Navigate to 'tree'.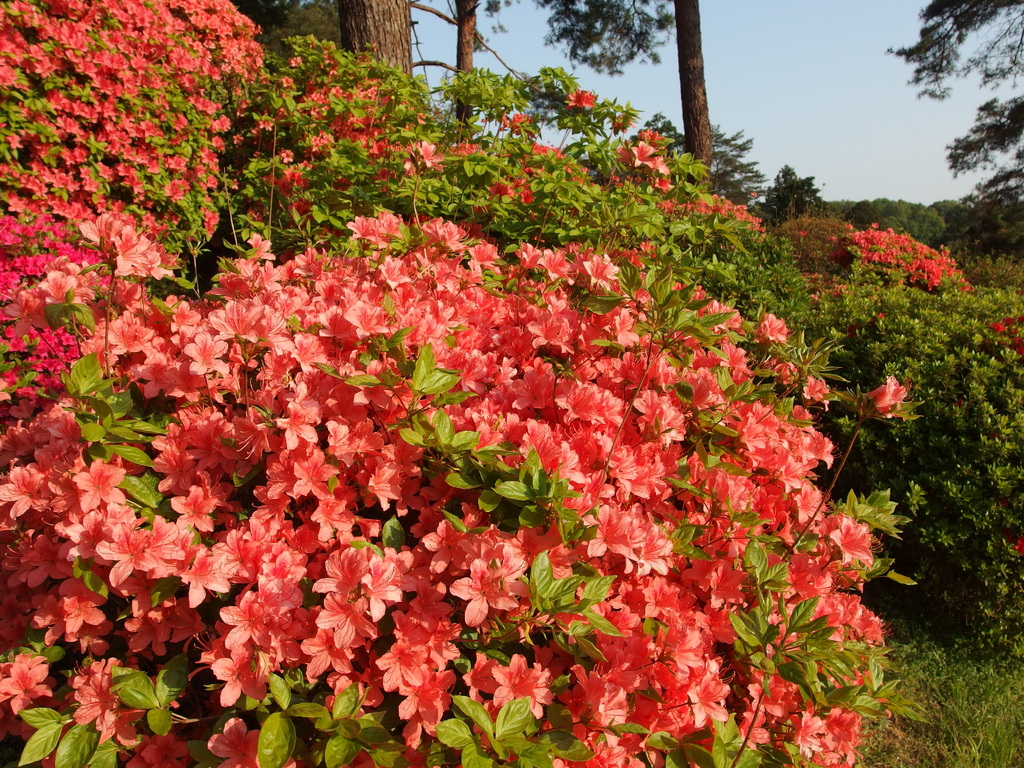
Navigation target: bbox(332, 0, 424, 108).
